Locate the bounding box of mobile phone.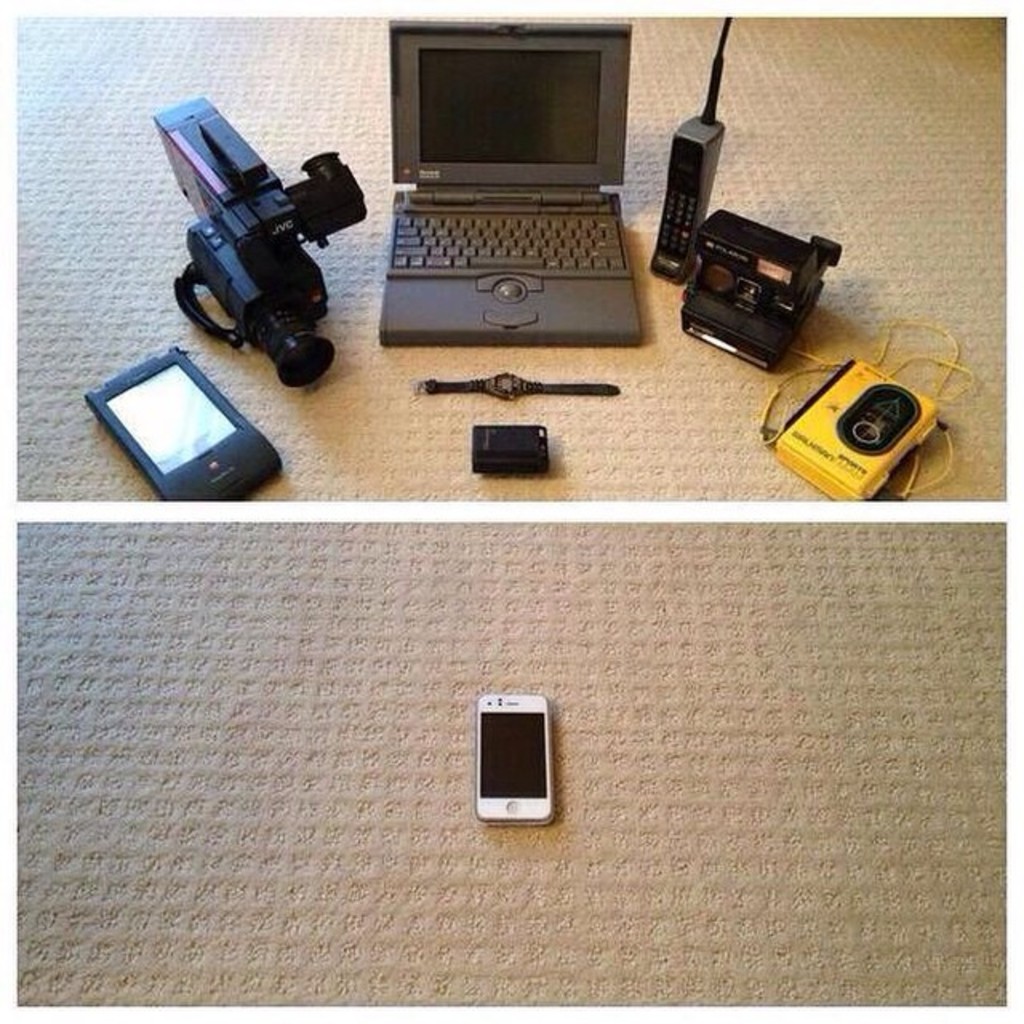
Bounding box: 470 693 557 830.
